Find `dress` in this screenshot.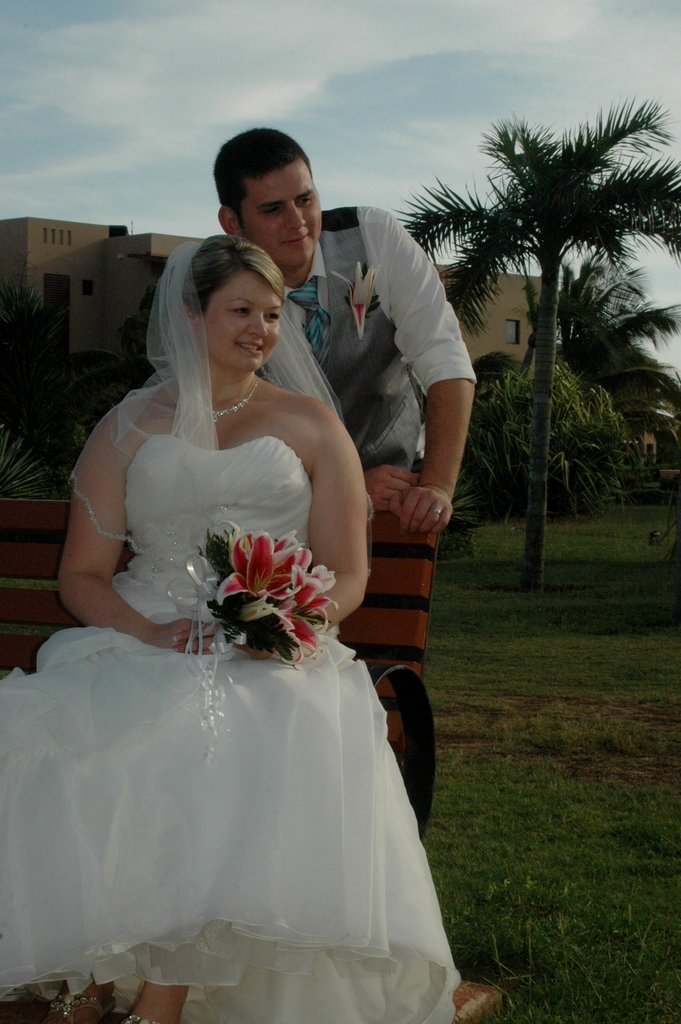
The bounding box for `dress` is <box>0,435,463,1023</box>.
